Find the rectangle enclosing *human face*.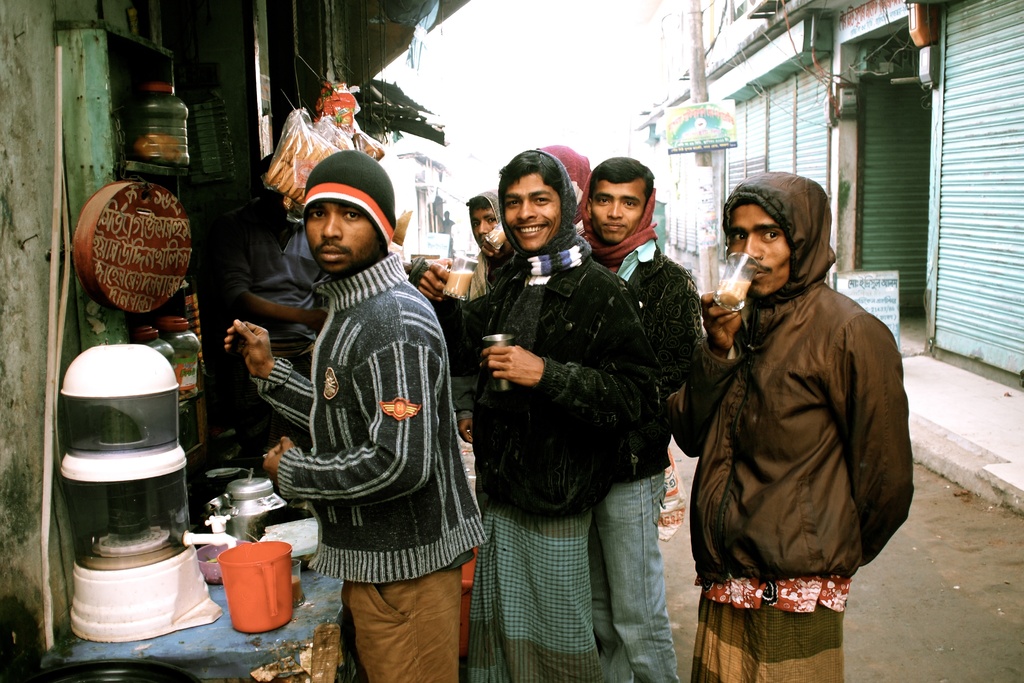
box=[718, 195, 788, 300].
